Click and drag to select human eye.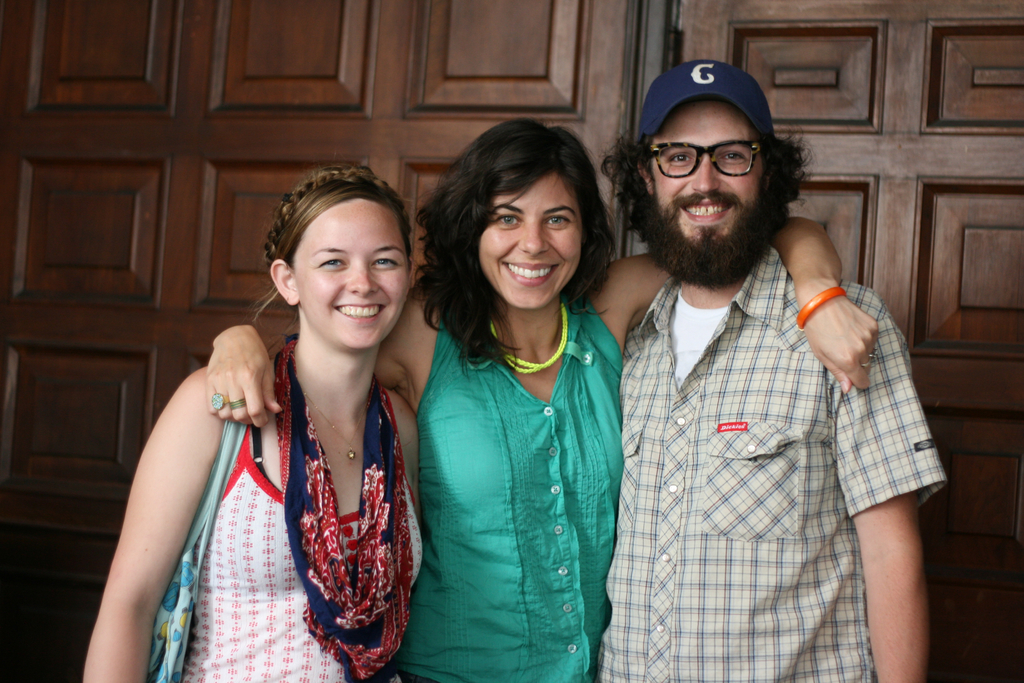
Selection: crop(541, 207, 575, 229).
